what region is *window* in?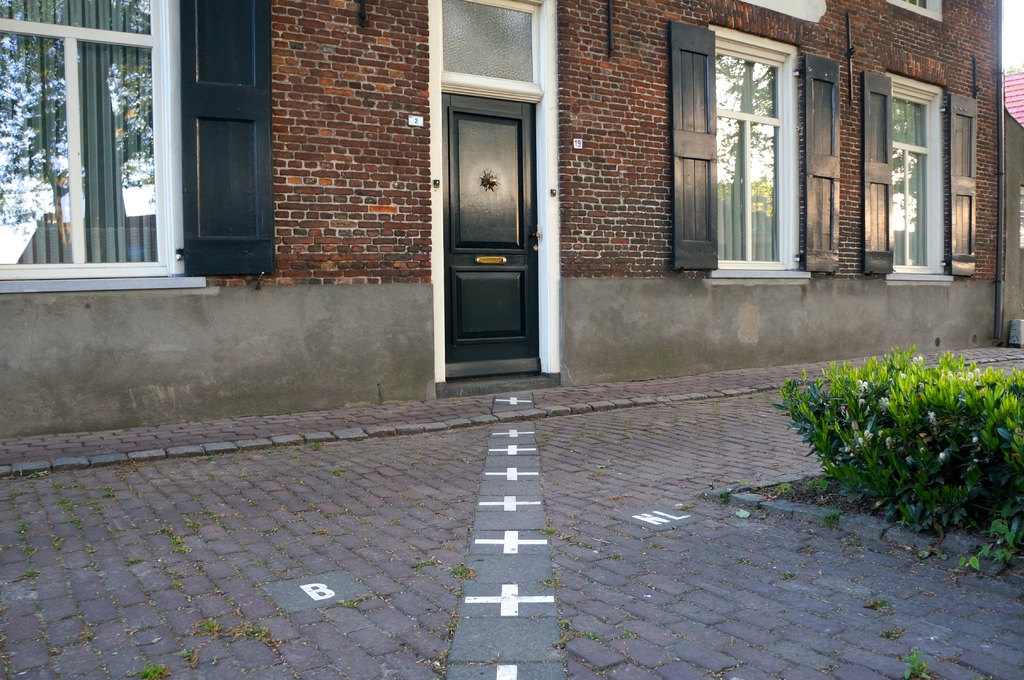
867,65,978,292.
